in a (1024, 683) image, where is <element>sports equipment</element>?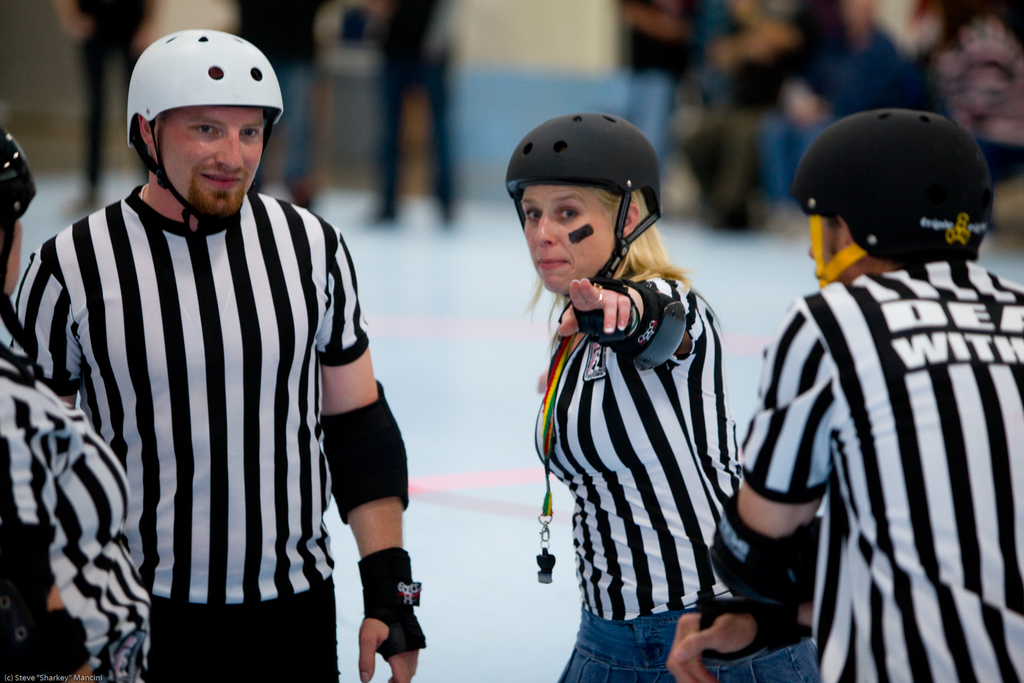
499, 109, 666, 283.
